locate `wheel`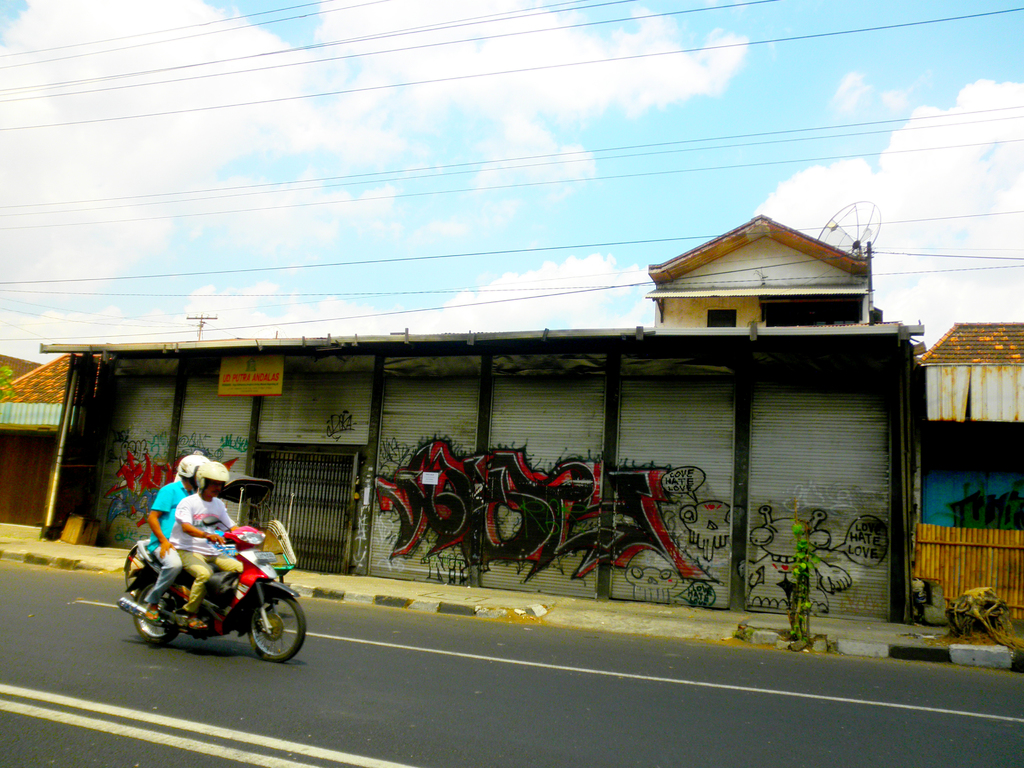
pyautogui.locateOnScreen(245, 596, 307, 662)
